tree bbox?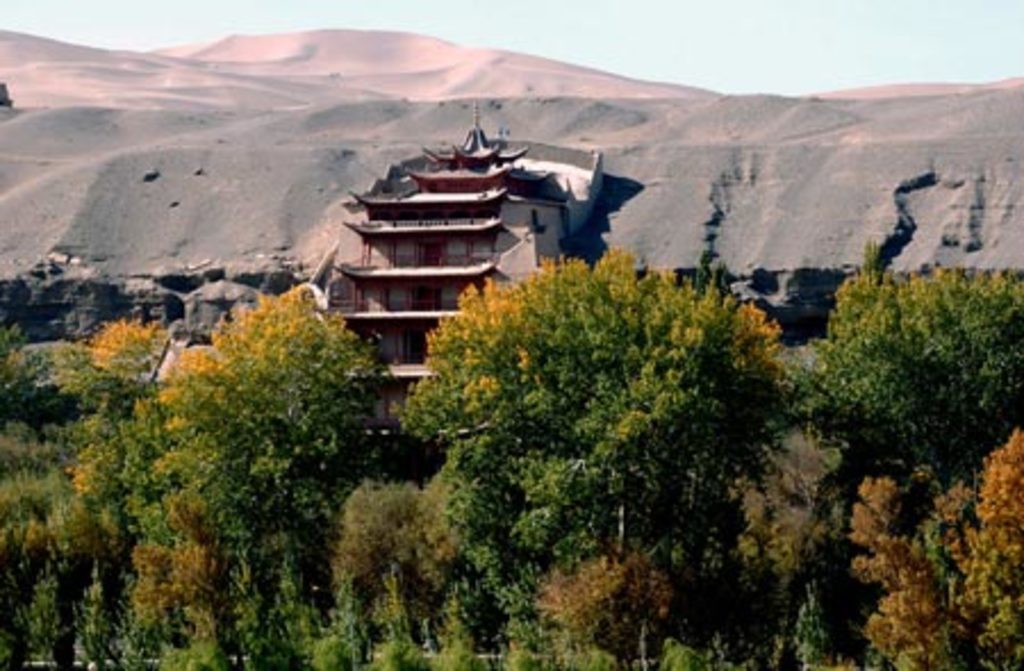
bbox=[398, 232, 810, 564]
